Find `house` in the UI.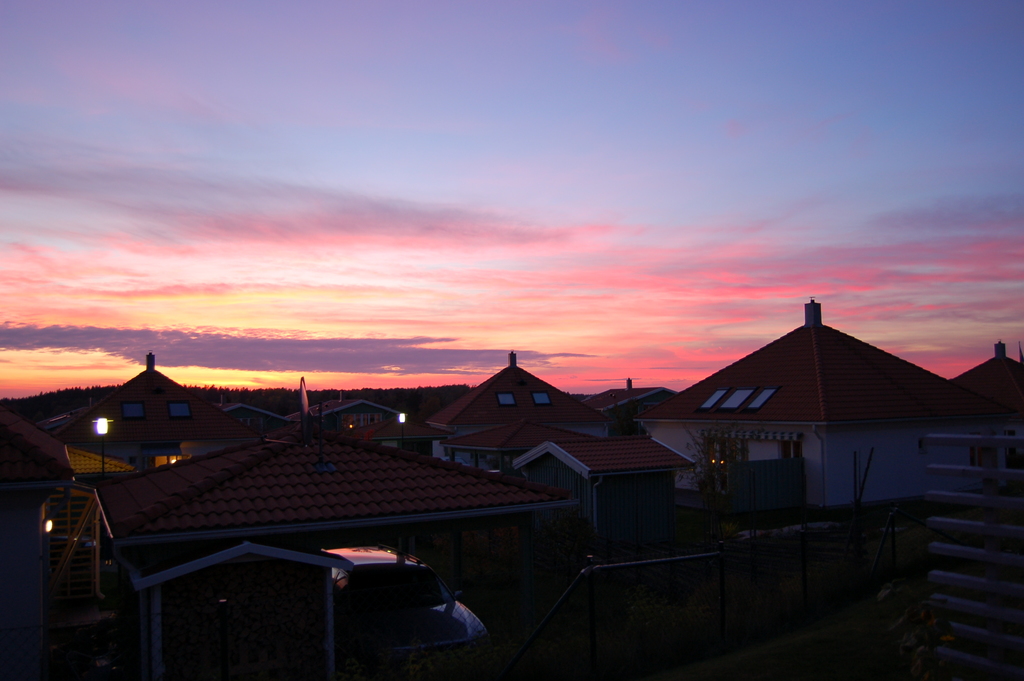
UI element at [left=609, top=290, right=996, bottom=562].
